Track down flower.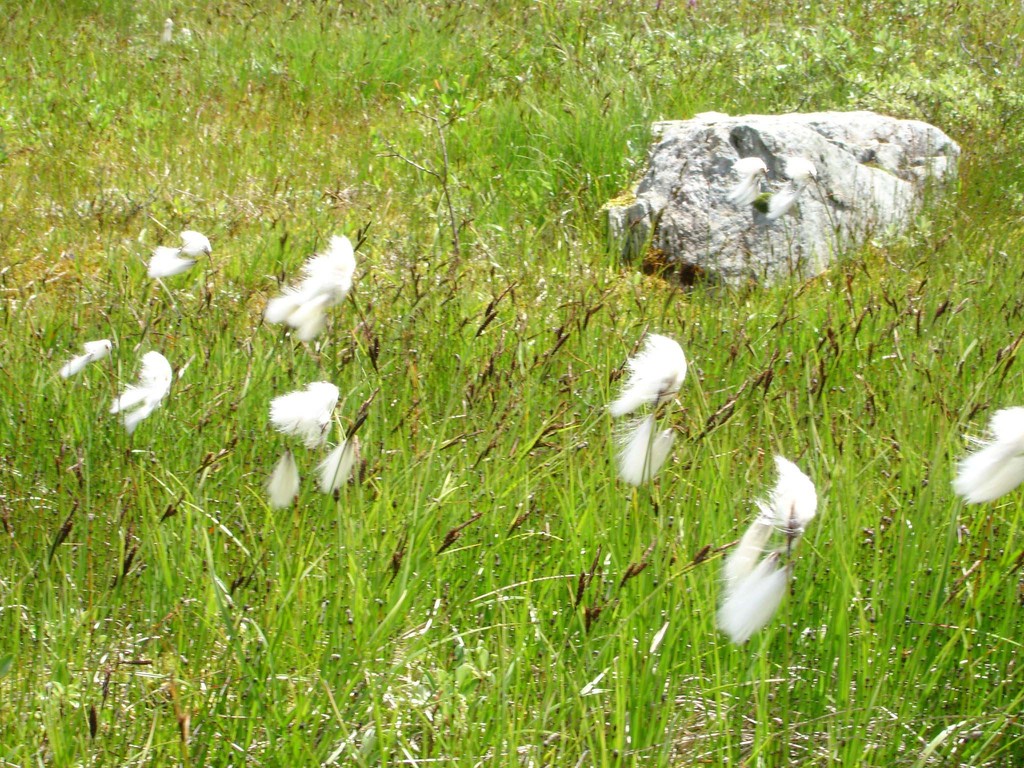
Tracked to (148, 244, 197, 280).
